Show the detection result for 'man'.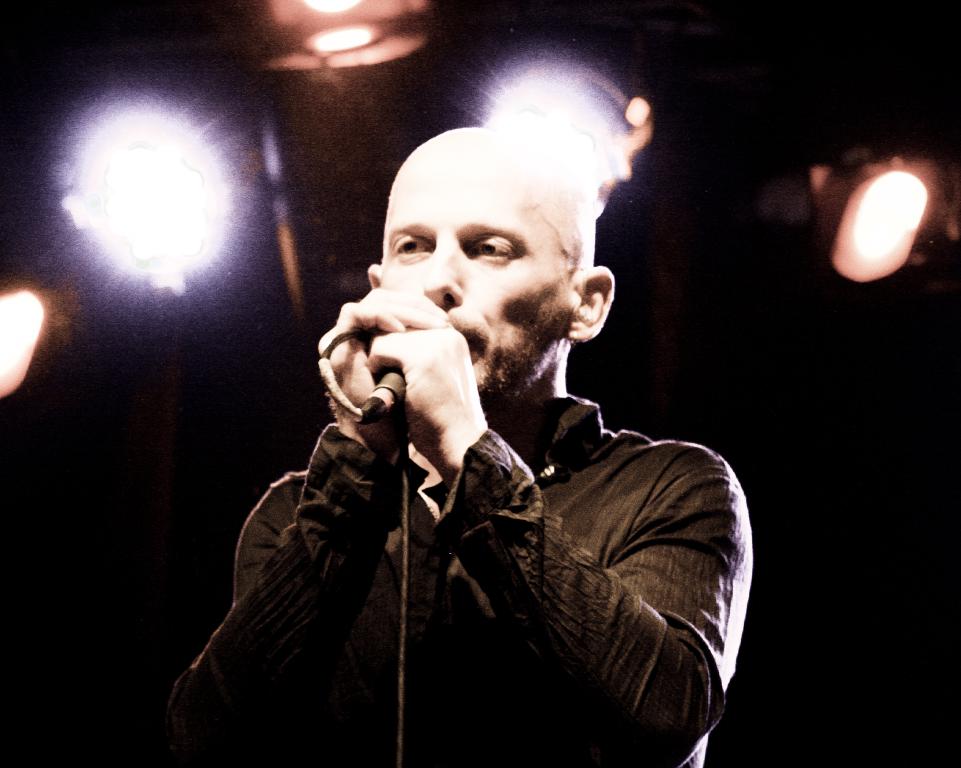
bbox(201, 79, 773, 767).
